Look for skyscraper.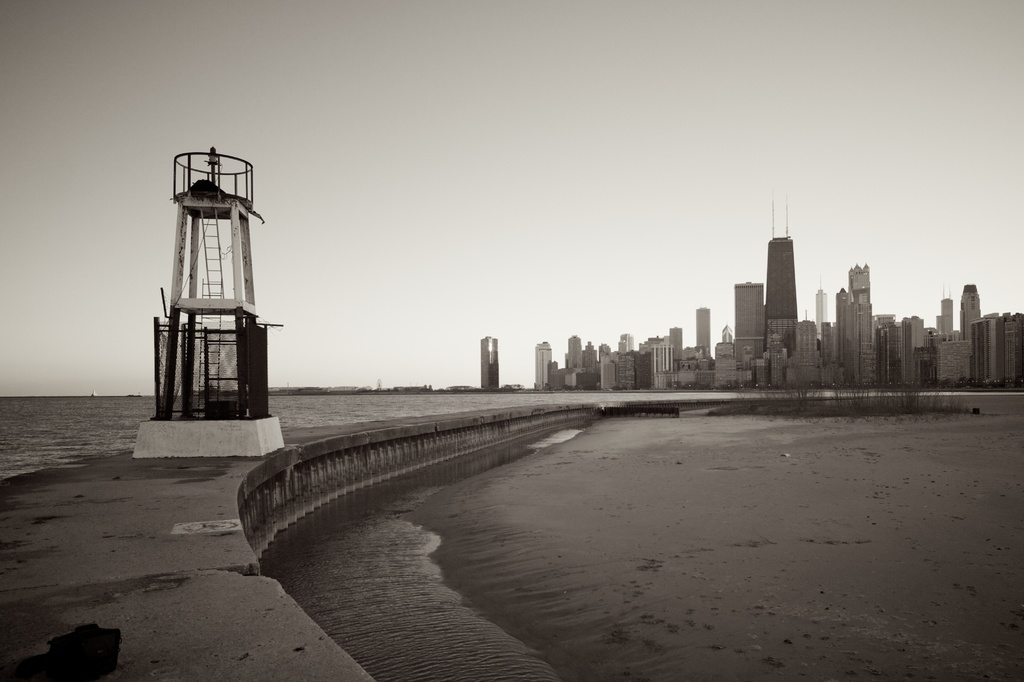
Found: {"x1": 532, "y1": 345, "x2": 559, "y2": 397}.
